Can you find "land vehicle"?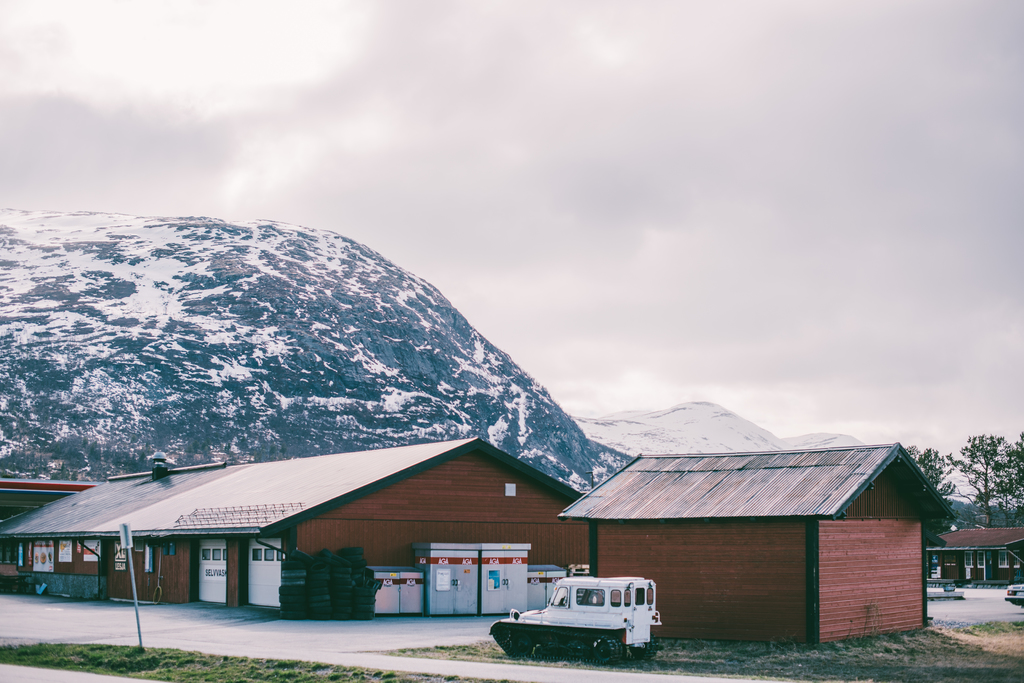
Yes, bounding box: 1002/584/1023/606.
